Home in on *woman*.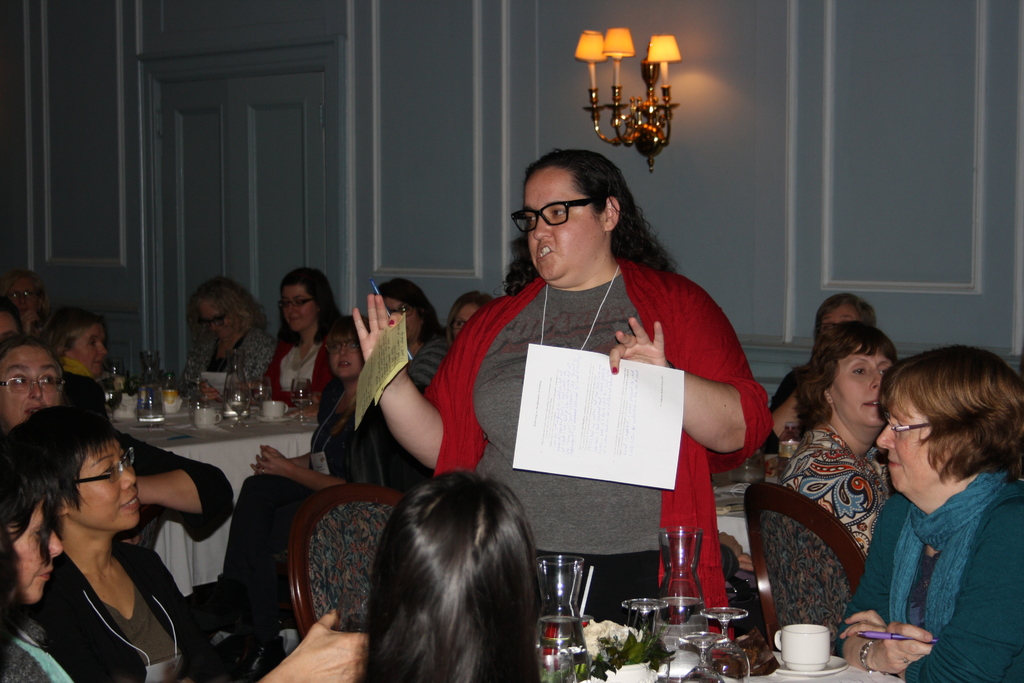
Homed in at rect(0, 407, 236, 682).
